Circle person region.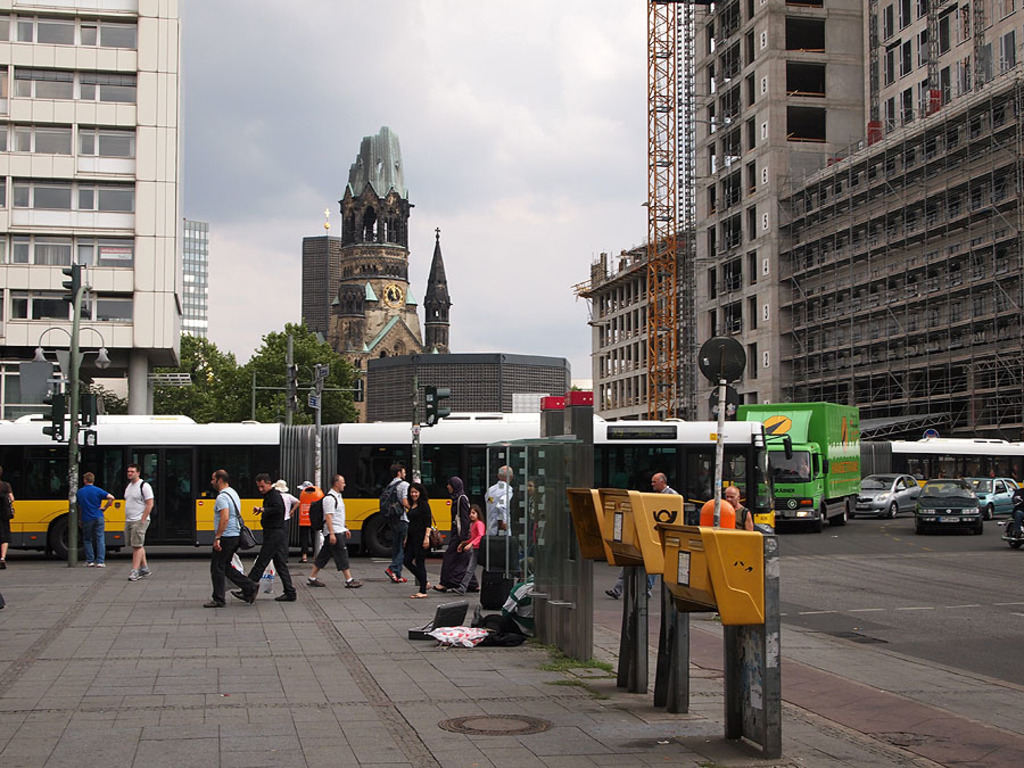
Region: bbox(123, 465, 158, 584).
